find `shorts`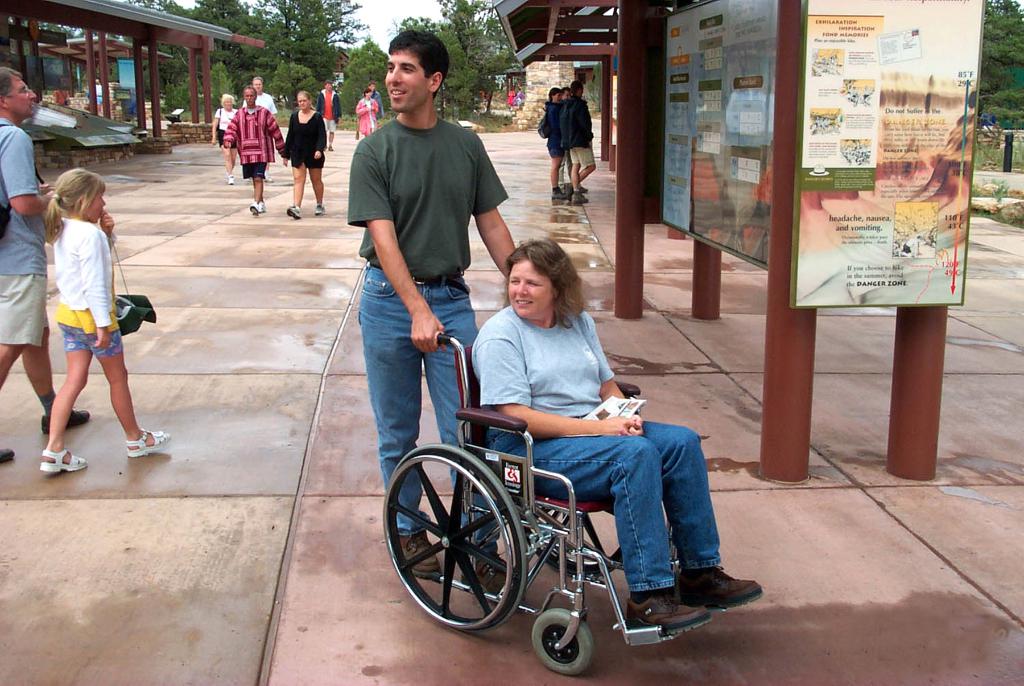
570:144:596:164
